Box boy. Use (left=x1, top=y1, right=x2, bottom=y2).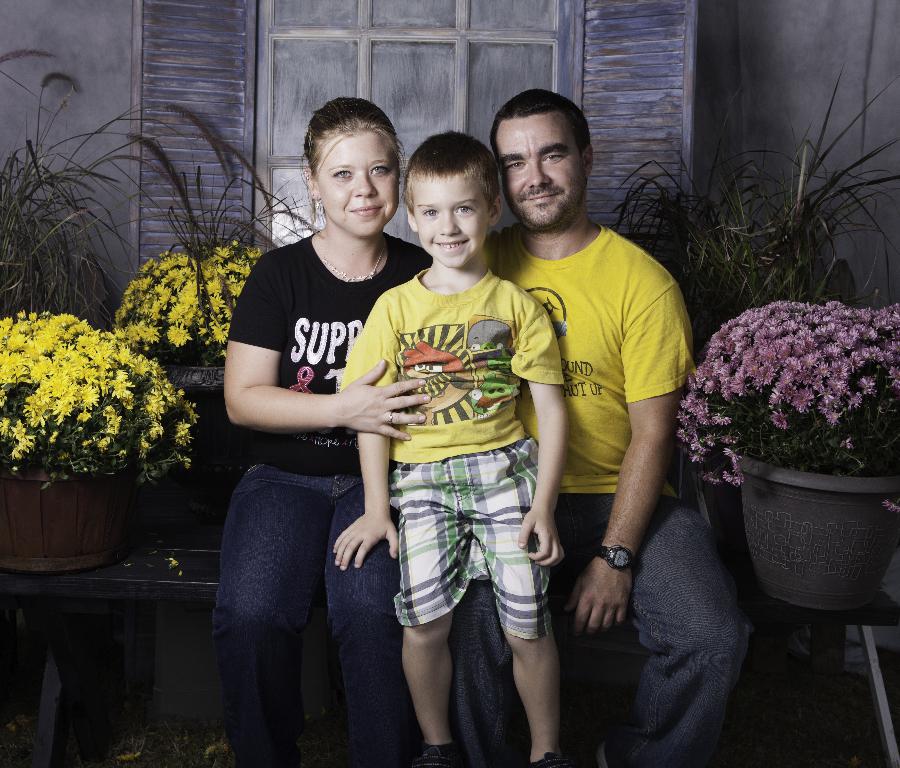
(left=364, top=106, right=541, bottom=760).
